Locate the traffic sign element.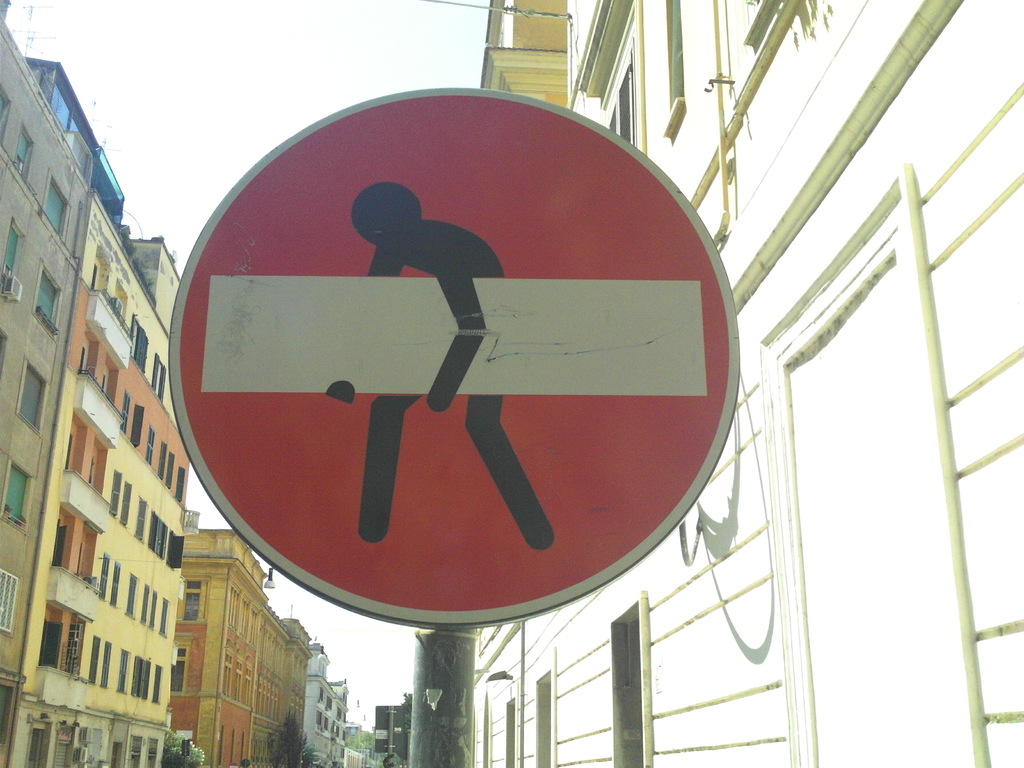
Element bbox: {"left": 166, "top": 88, "right": 739, "bottom": 632}.
